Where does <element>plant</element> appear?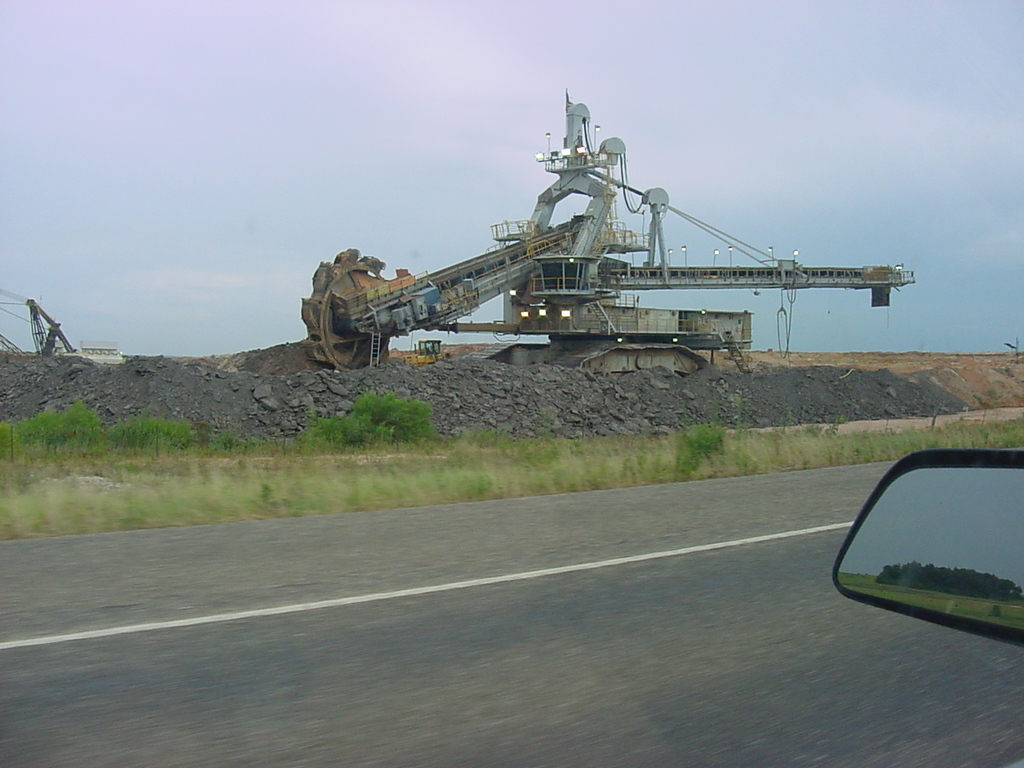
Appears at box(309, 383, 433, 458).
